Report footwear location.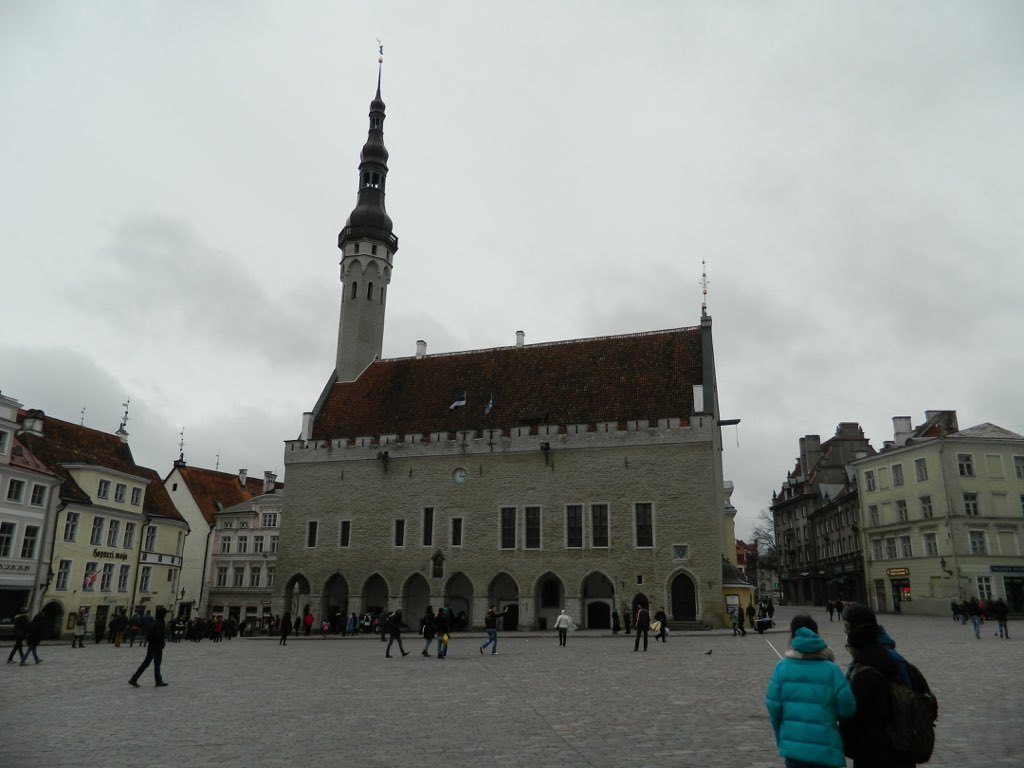
Report: locate(36, 657, 47, 667).
